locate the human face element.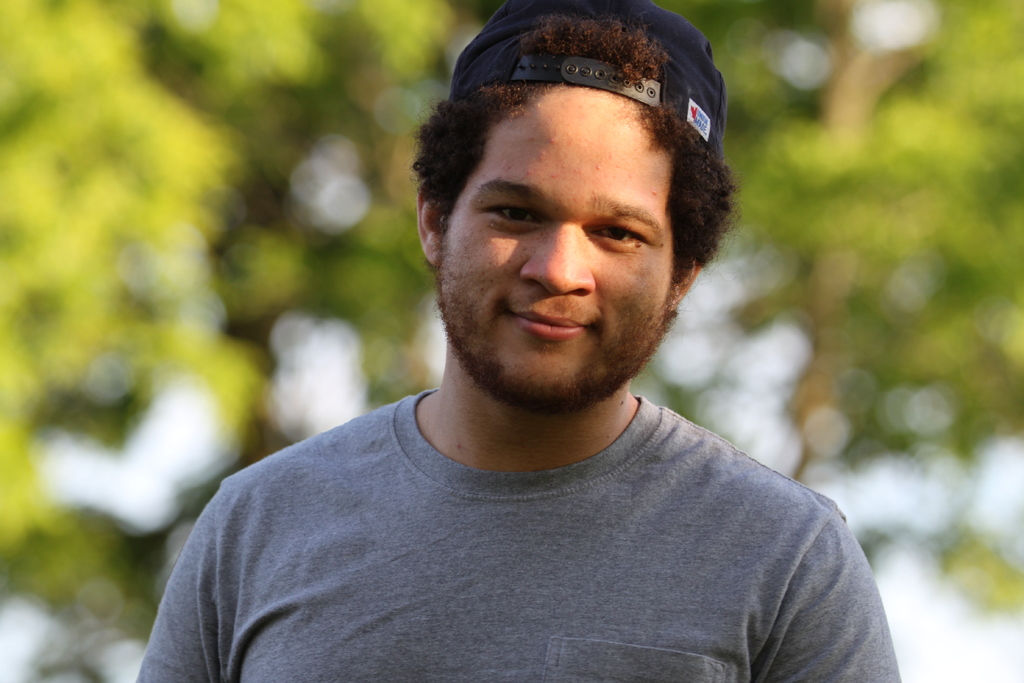
Element bbox: [435,86,676,409].
